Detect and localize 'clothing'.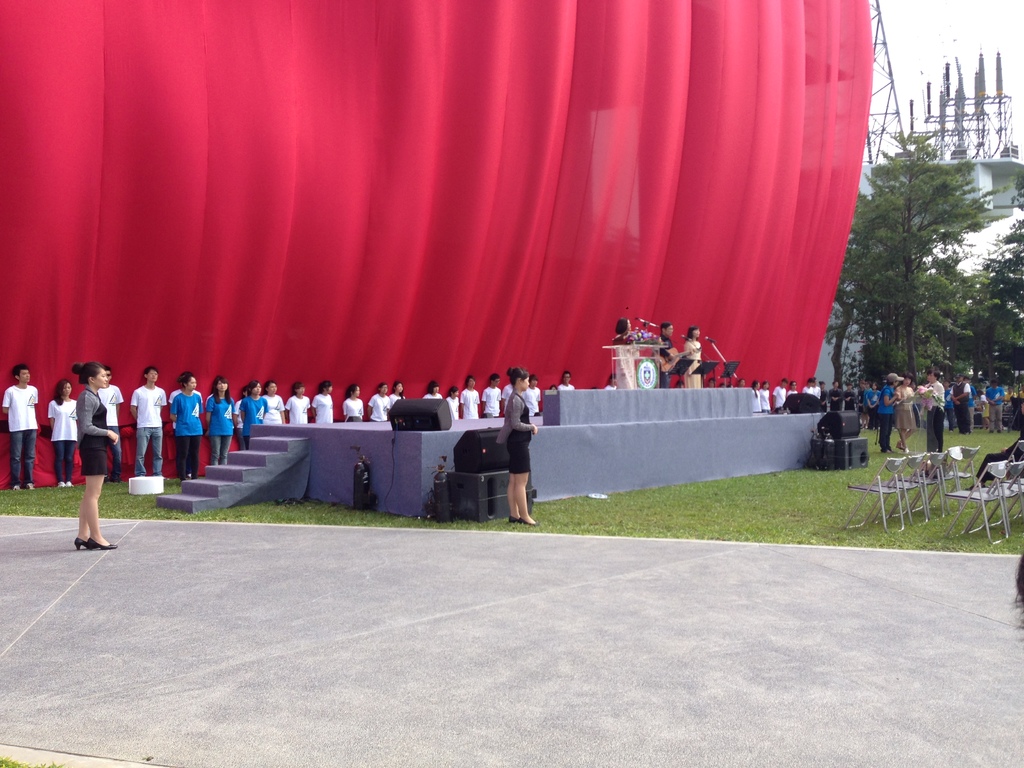
Localized at {"x1": 3, "y1": 385, "x2": 39, "y2": 484}.
